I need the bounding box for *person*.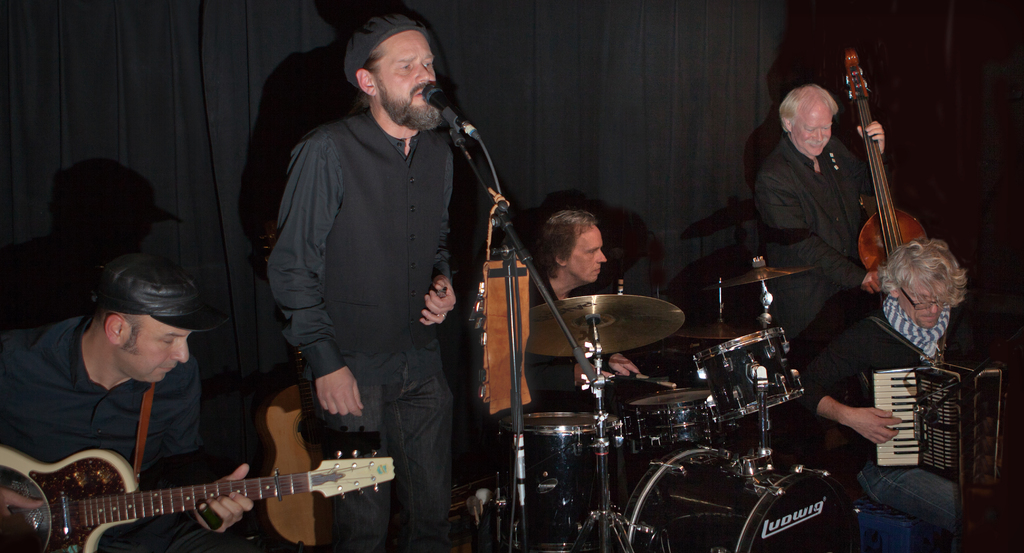
Here it is: (745,81,890,340).
